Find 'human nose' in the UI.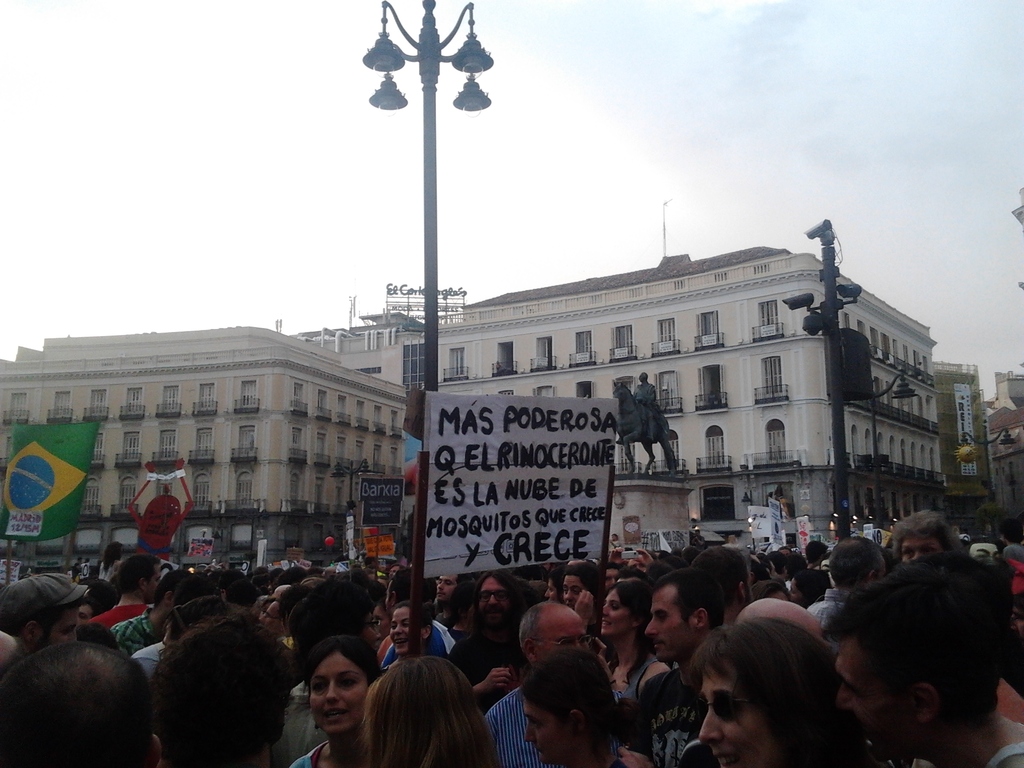
UI element at box=[835, 687, 852, 710].
